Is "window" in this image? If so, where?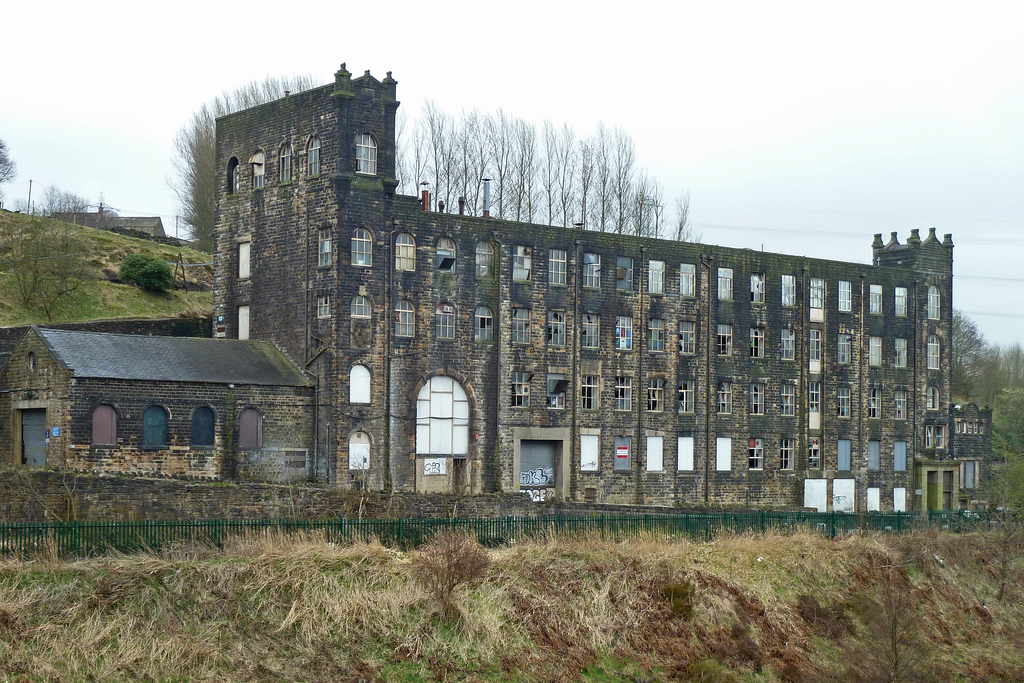
Yes, at bbox=[679, 315, 699, 353].
